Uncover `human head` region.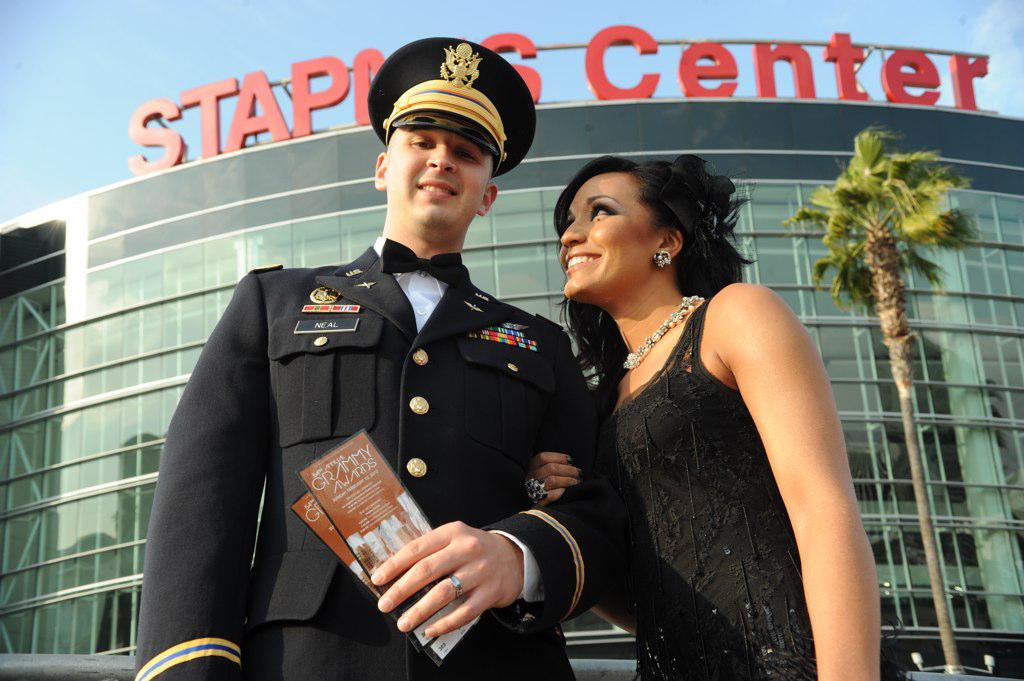
Uncovered: locate(568, 146, 715, 294).
